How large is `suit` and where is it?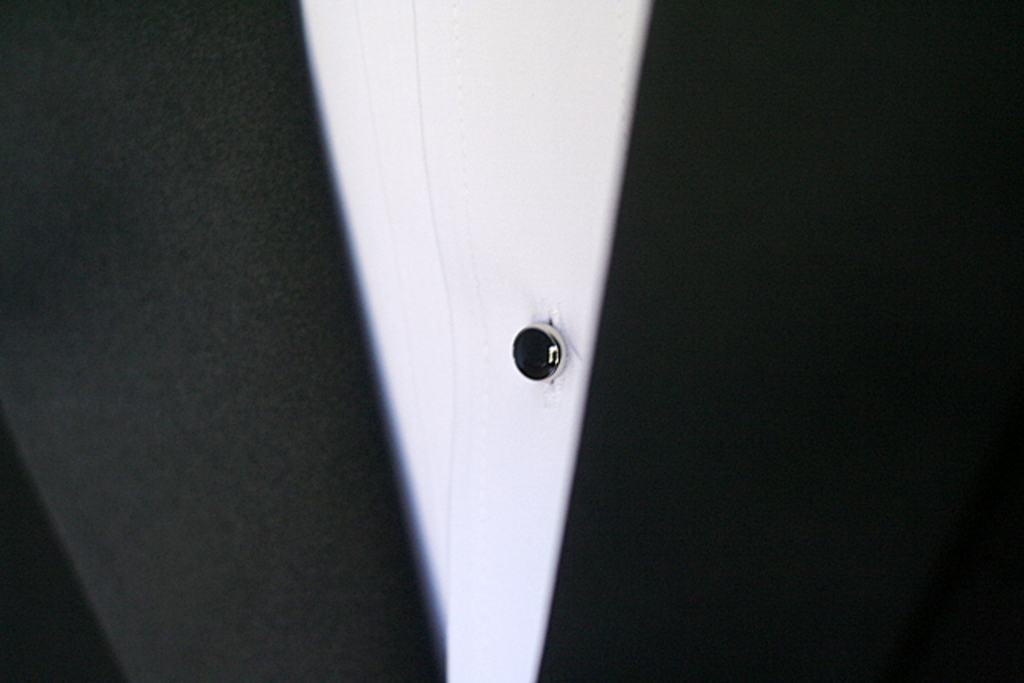
Bounding box: (x1=8, y1=0, x2=1022, y2=681).
